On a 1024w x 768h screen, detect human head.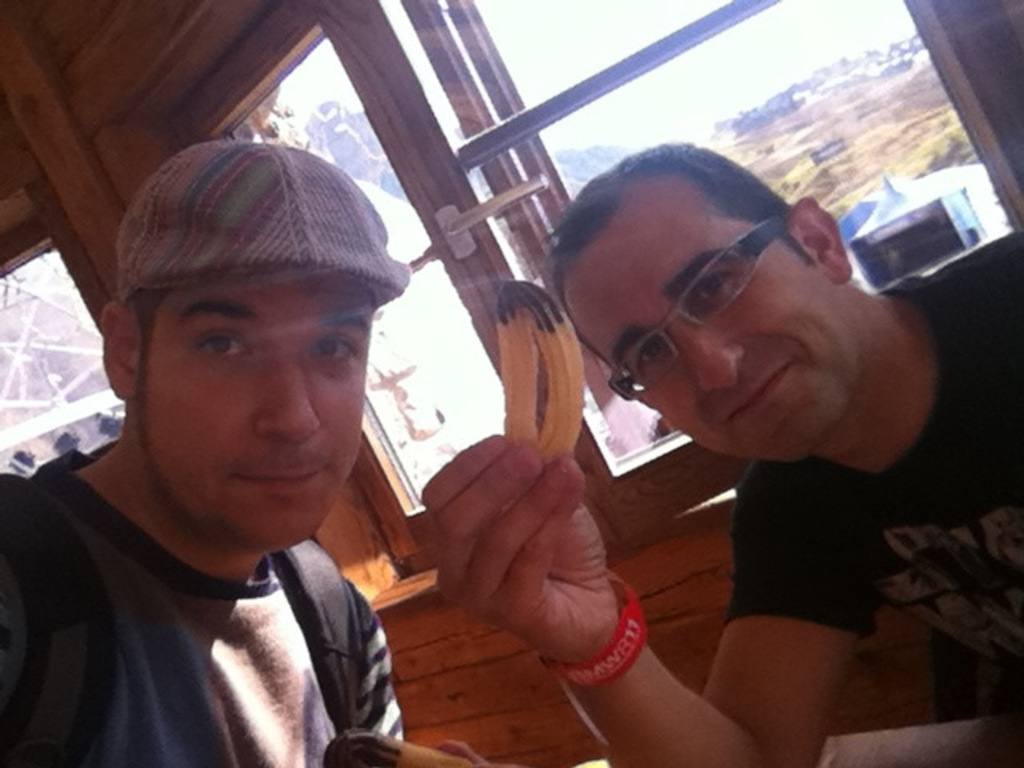
x1=86 y1=126 x2=411 y2=536.
